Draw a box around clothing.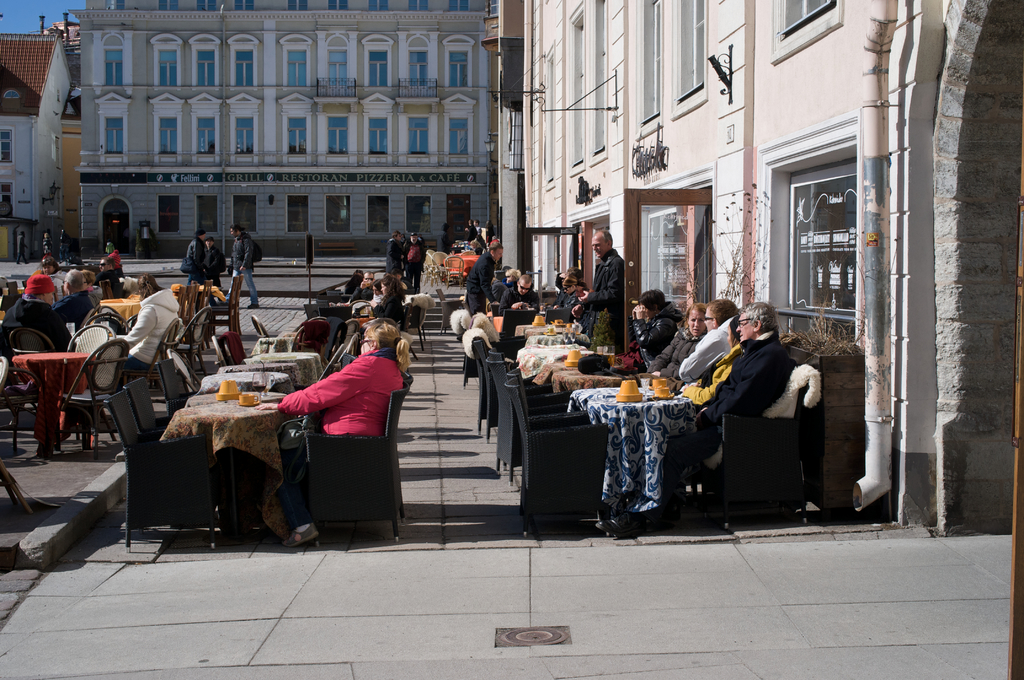
(508, 280, 519, 288).
